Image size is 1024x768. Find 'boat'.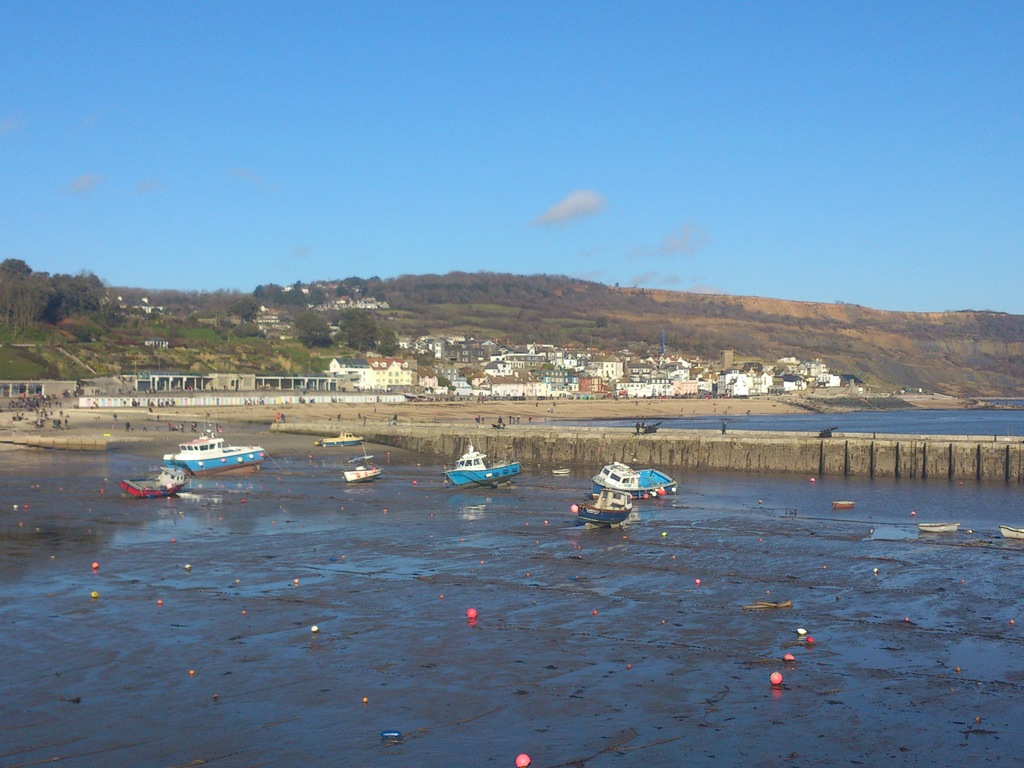
region(149, 428, 268, 488).
